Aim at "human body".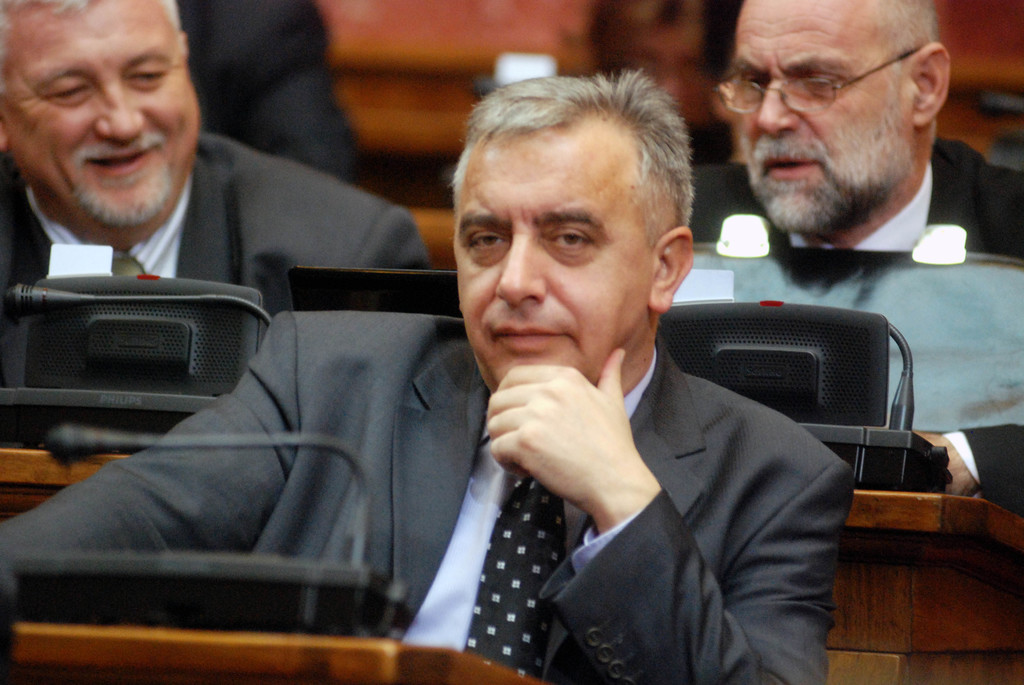
Aimed at detection(682, 0, 1023, 268).
